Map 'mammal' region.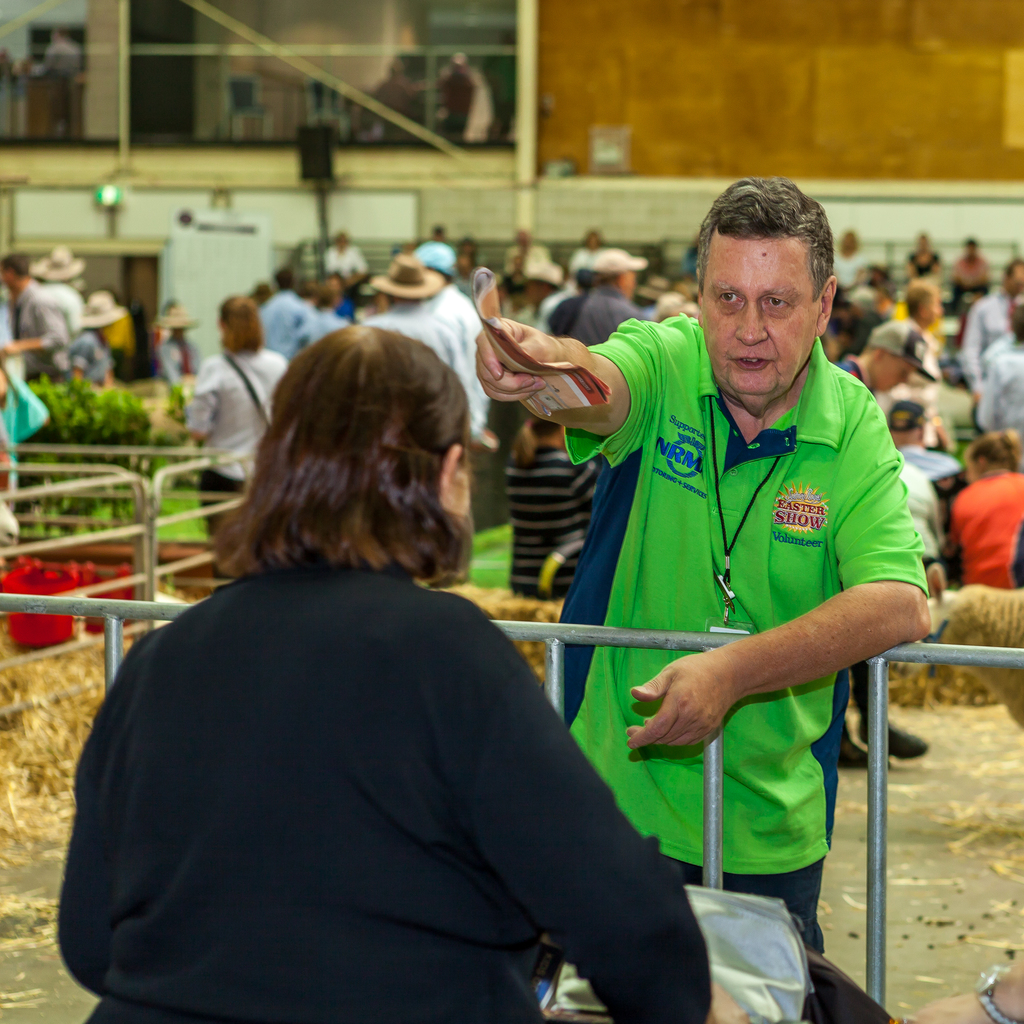
Mapped to (25, 27, 81, 135).
